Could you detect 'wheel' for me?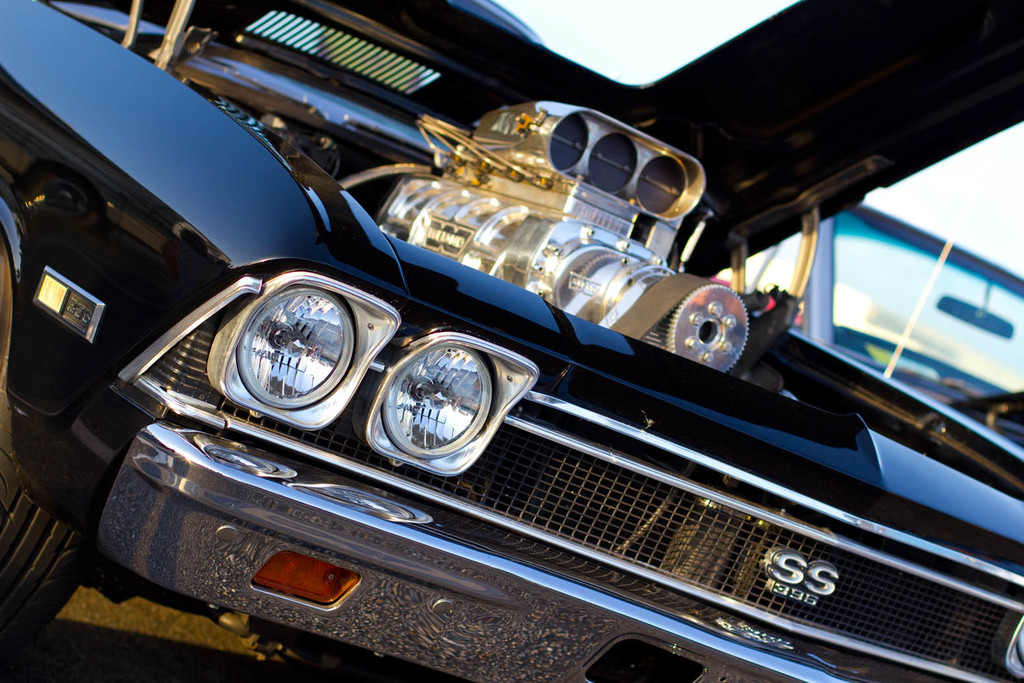
Detection result: [0, 391, 106, 673].
